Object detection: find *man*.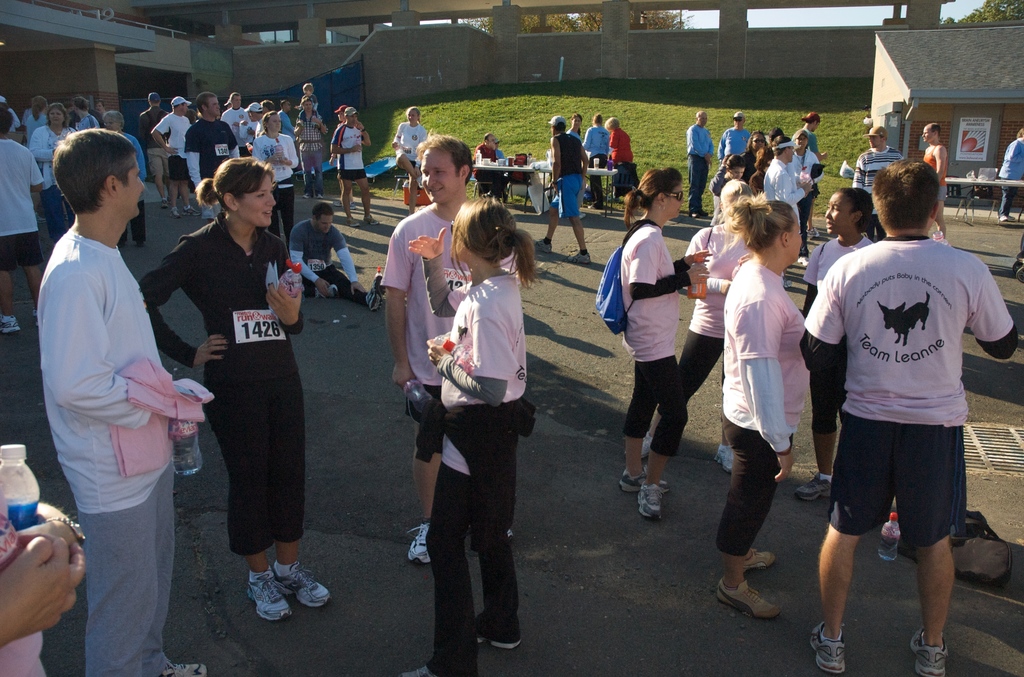
l=492, t=138, r=507, b=170.
